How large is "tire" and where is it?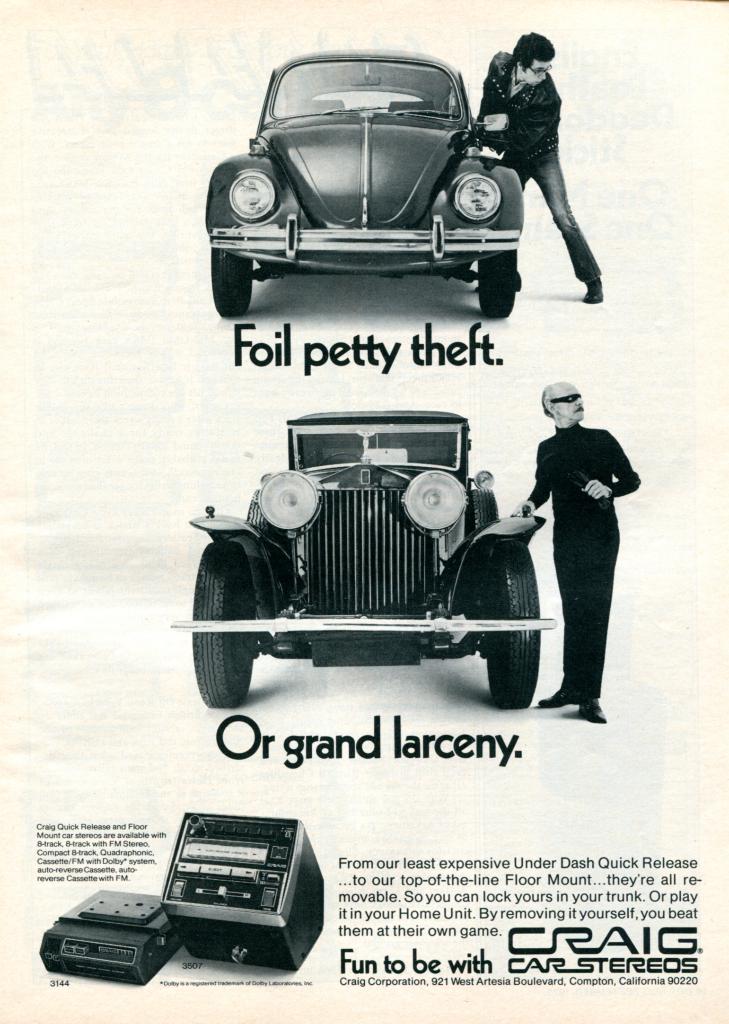
Bounding box: 193, 543, 256, 709.
